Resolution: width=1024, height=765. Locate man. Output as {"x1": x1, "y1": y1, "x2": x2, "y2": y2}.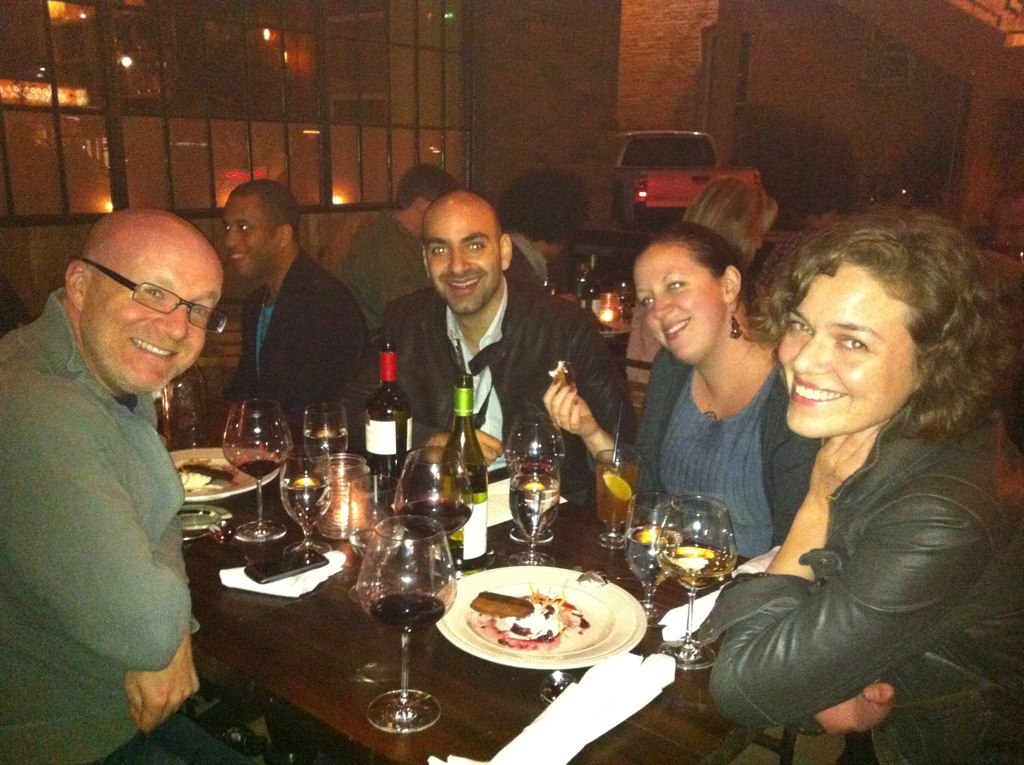
{"x1": 2, "y1": 187, "x2": 242, "y2": 736}.
